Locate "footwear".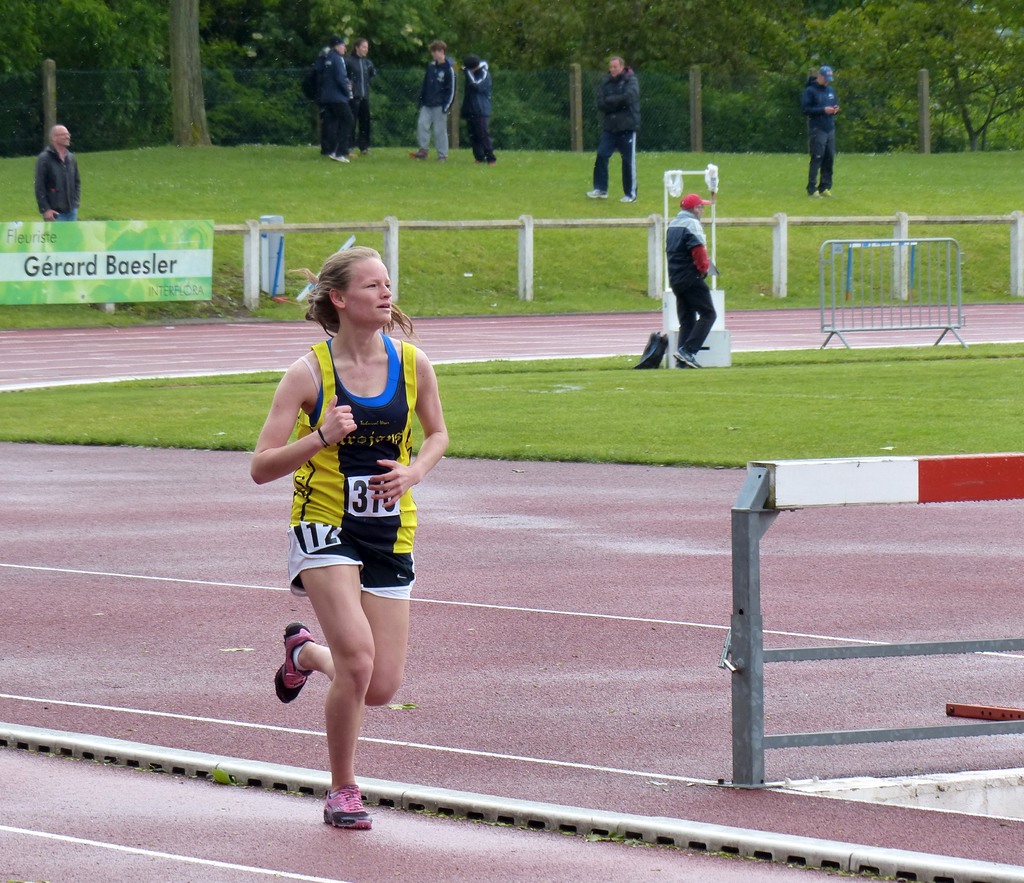
Bounding box: 668 344 701 371.
